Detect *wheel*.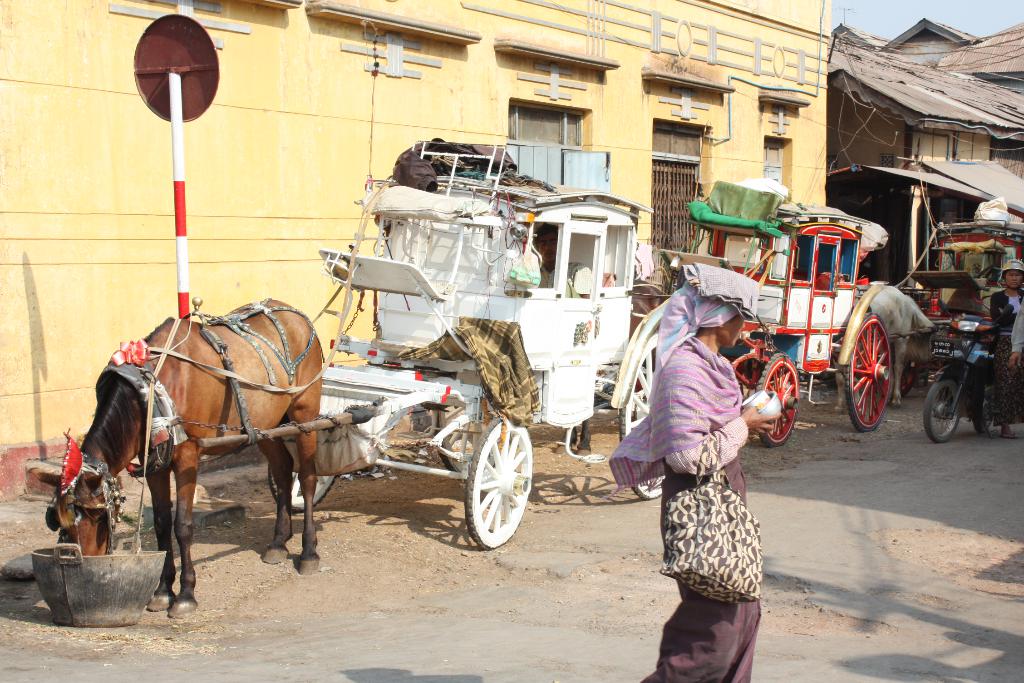
Detected at 433, 383, 494, 474.
